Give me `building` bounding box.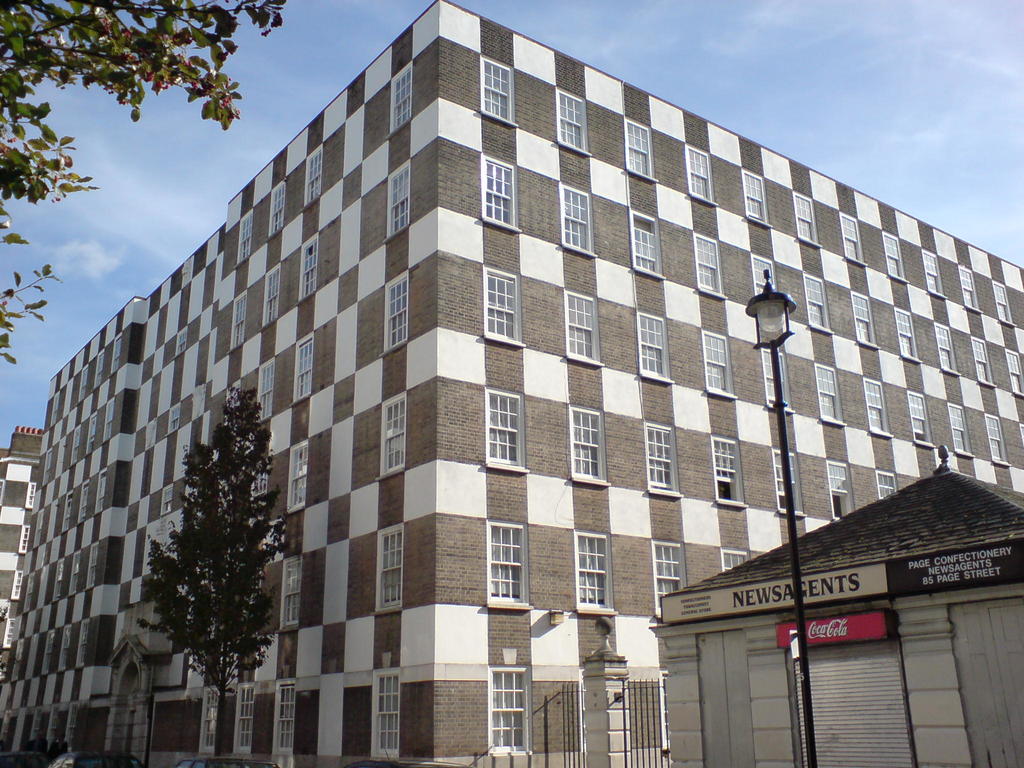
(left=0, top=0, right=1023, bottom=767).
